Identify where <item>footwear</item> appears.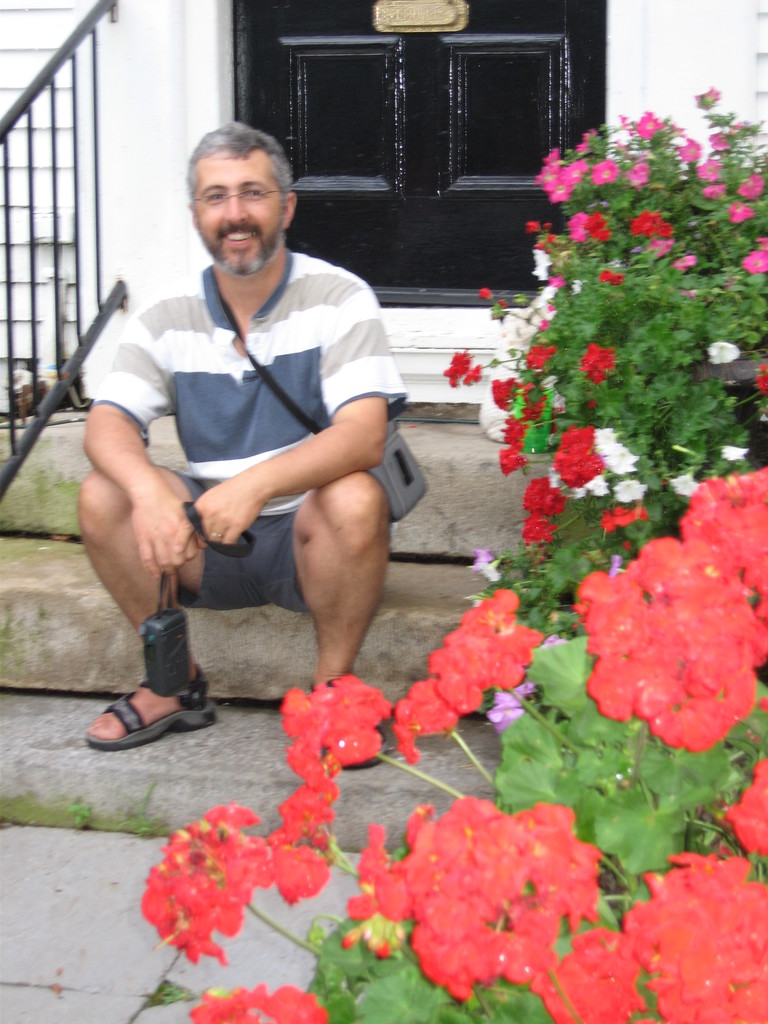
Appears at box=[96, 676, 205, 752].
